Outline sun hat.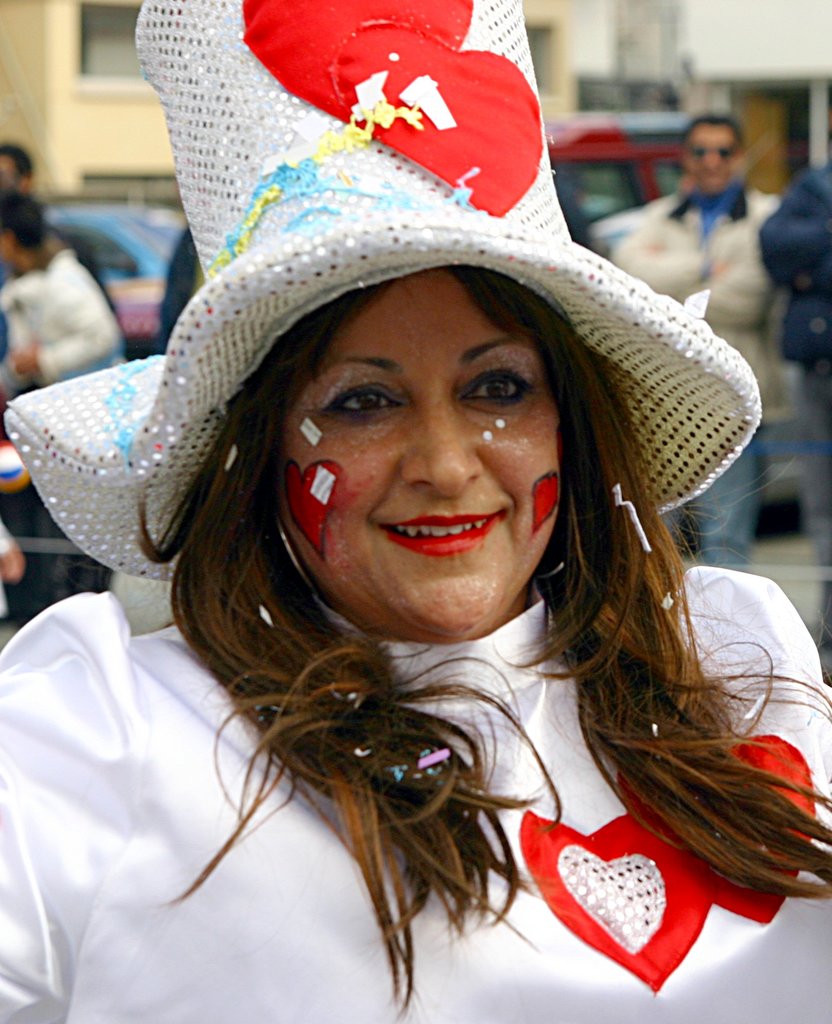
Outline: x1=1 y1=0 x2=769 y2=587.
